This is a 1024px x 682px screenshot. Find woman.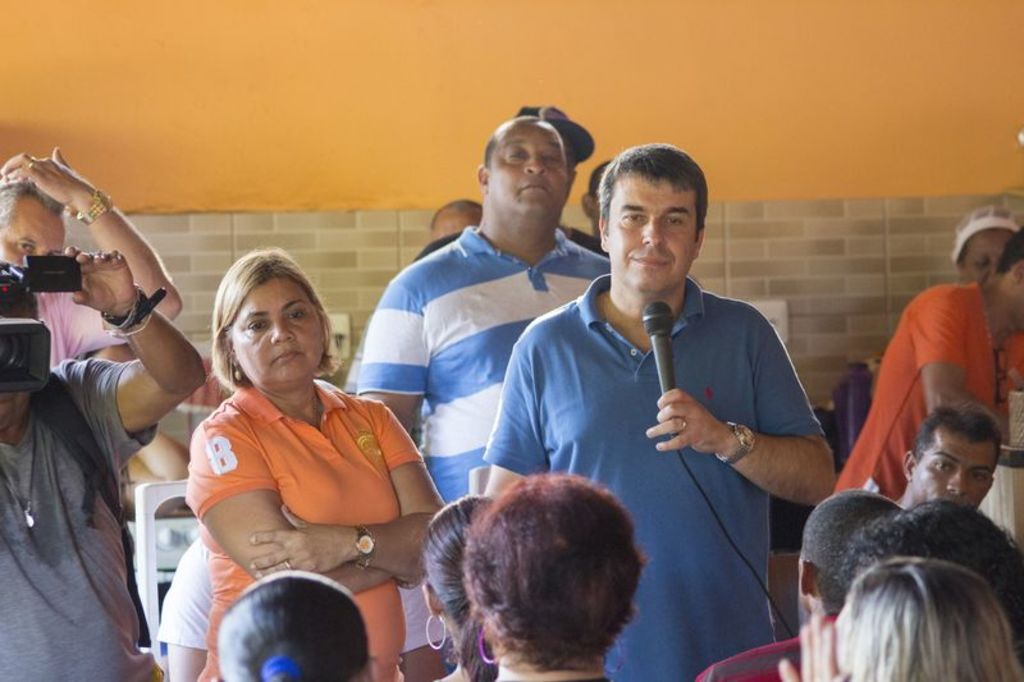
Bounding box: 419:495:494:681.
